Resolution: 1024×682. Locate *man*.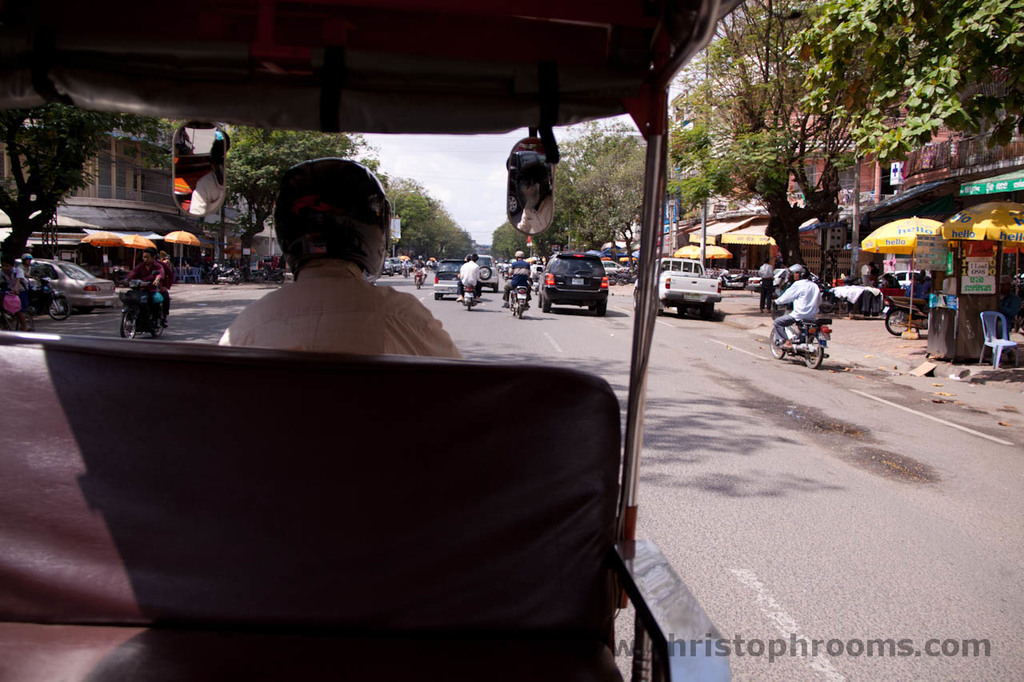
detection(770, 263, 823, 347).
